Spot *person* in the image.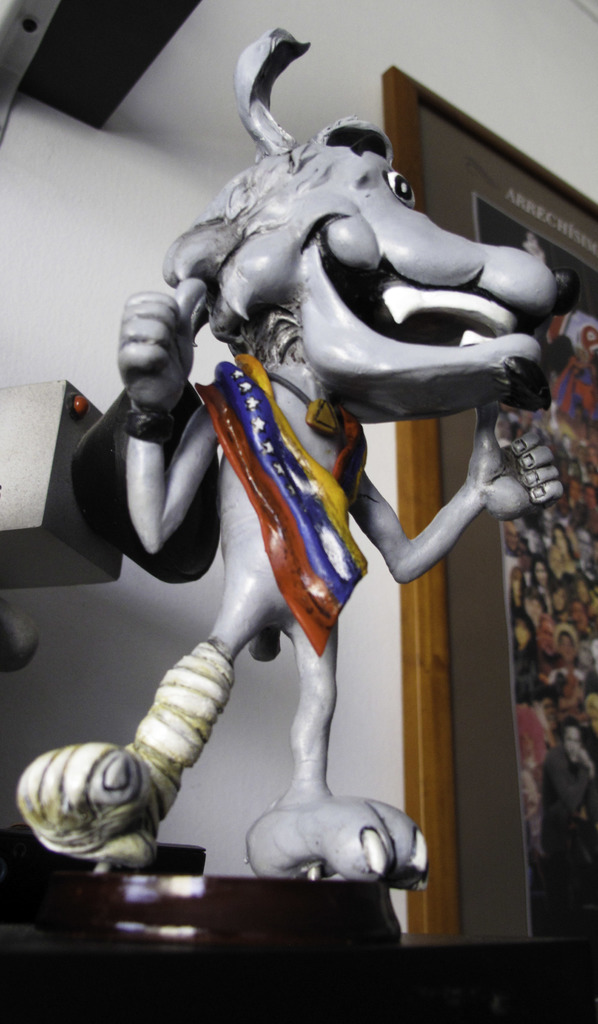
*person* found at l=546, t=527, r=583, b=571.
